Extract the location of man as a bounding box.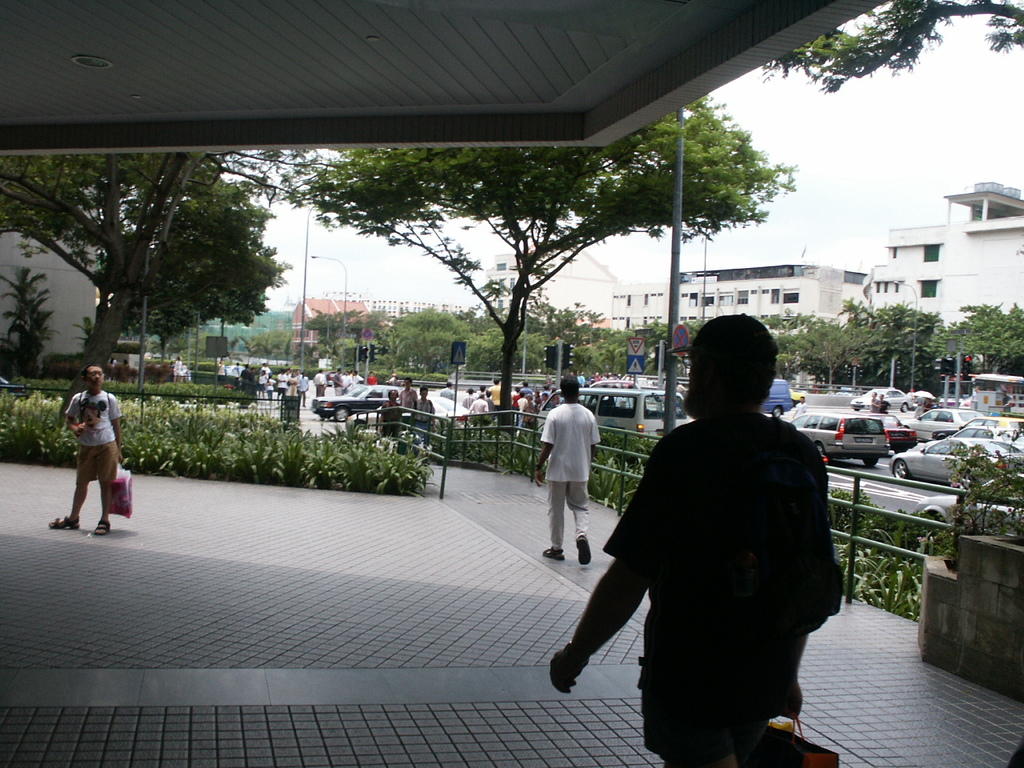
[47, 362, 122, 534].
